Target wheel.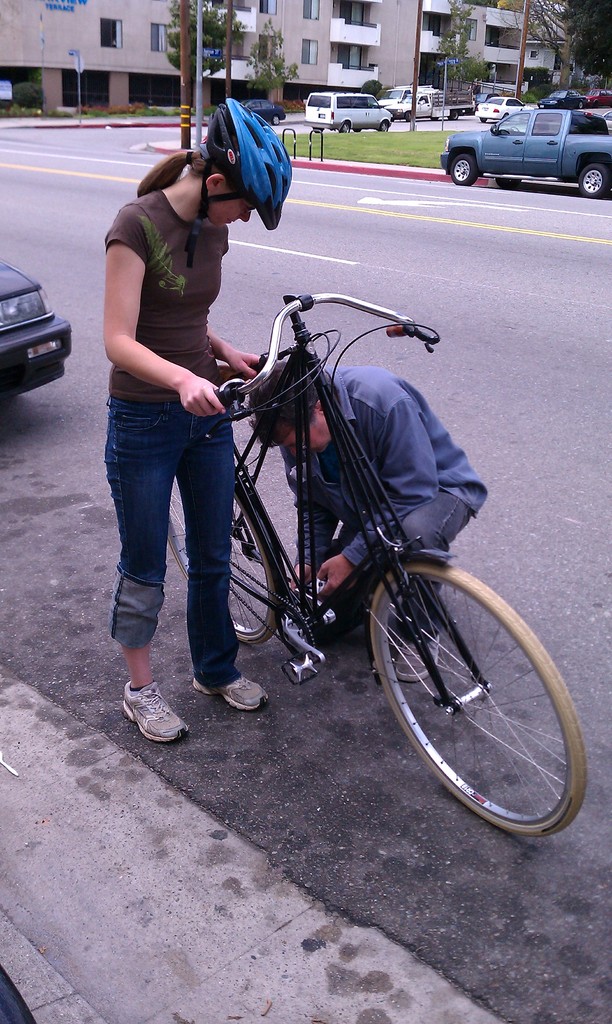
Target region: (494, 172, 519, 184).
